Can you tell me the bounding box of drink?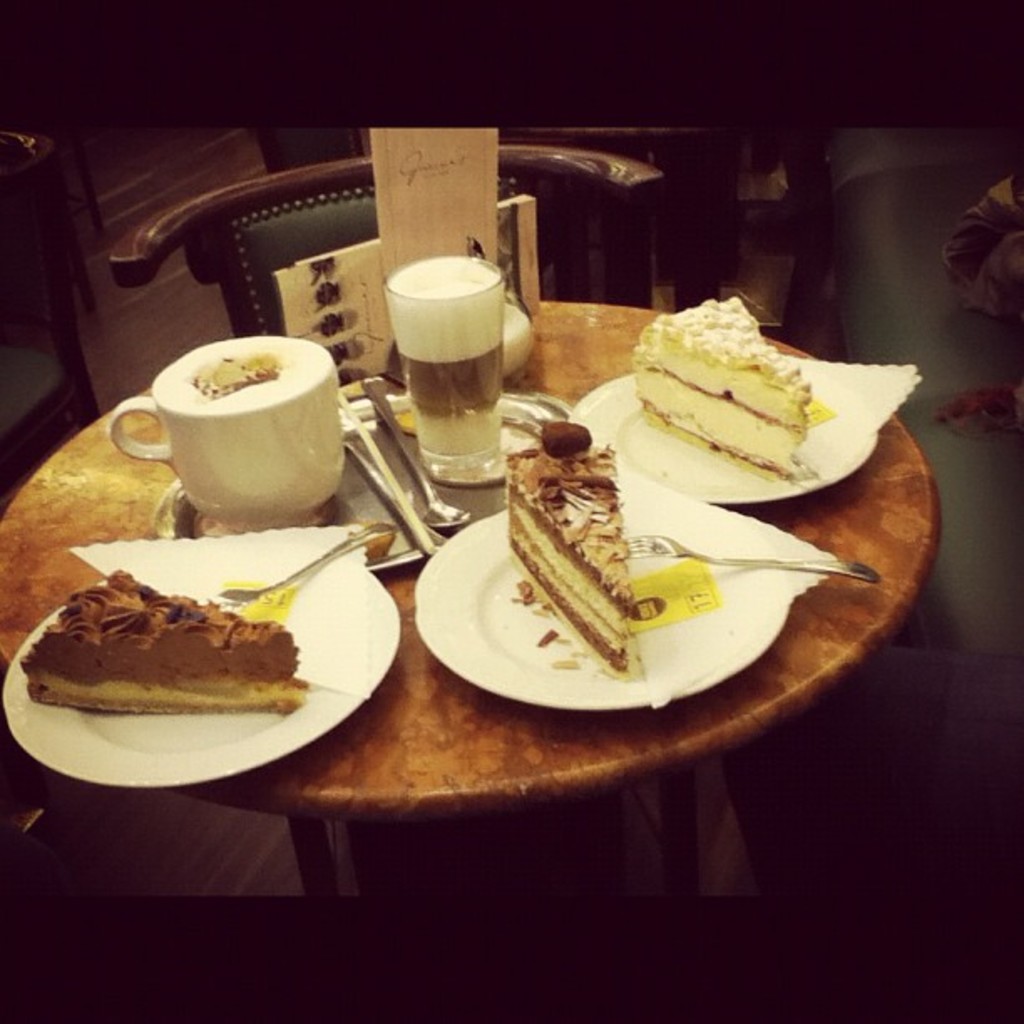
<bbox>147, 330, 326, 408</bbox>.
